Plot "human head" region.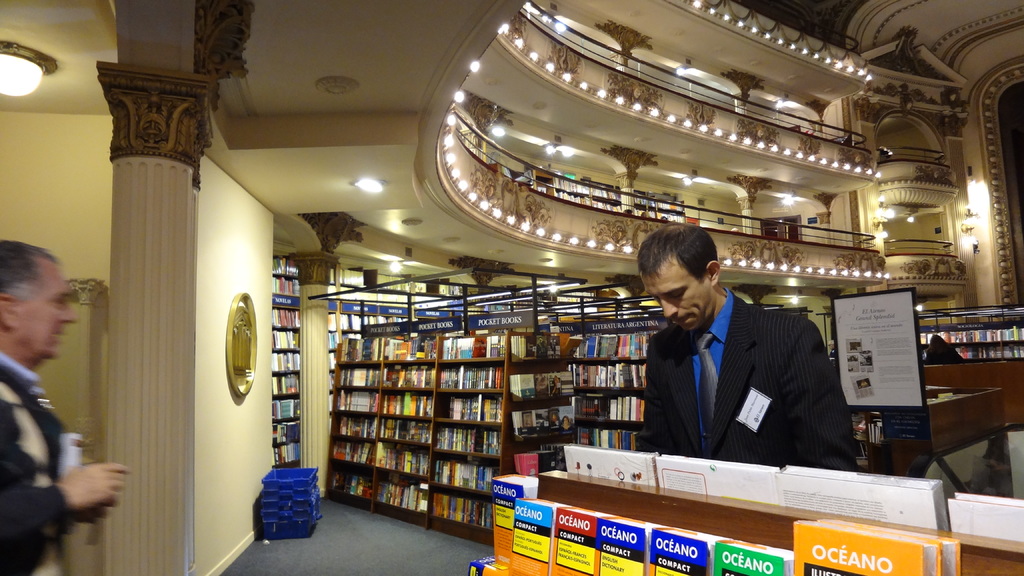
Plotted at bbox(0, 241, 79, 359).
